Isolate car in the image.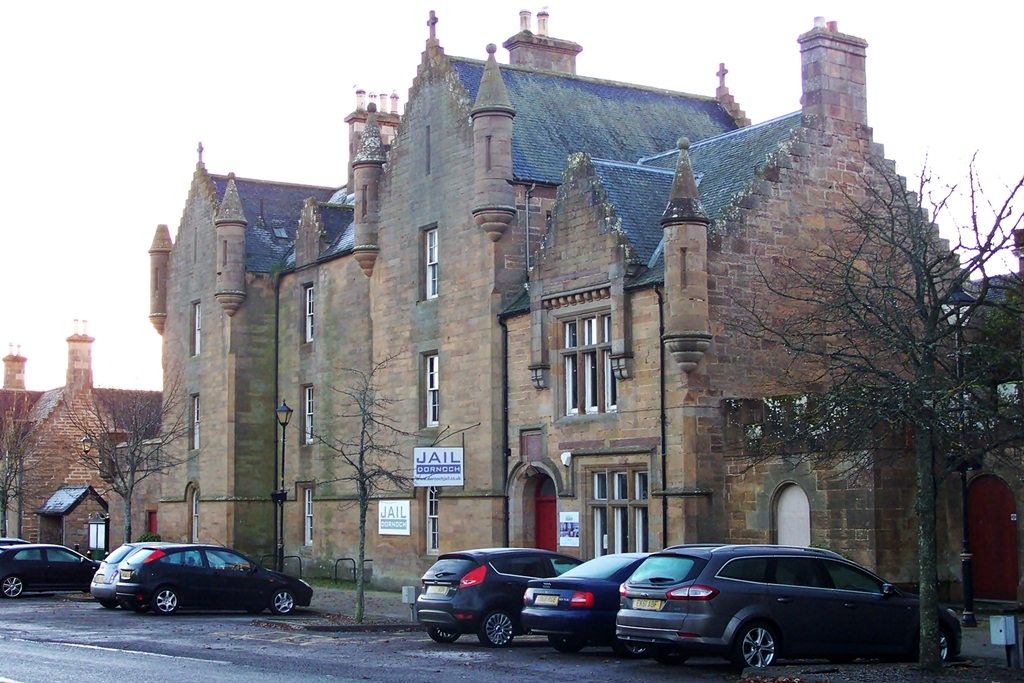
Isolated region: 0/534/103/598.
